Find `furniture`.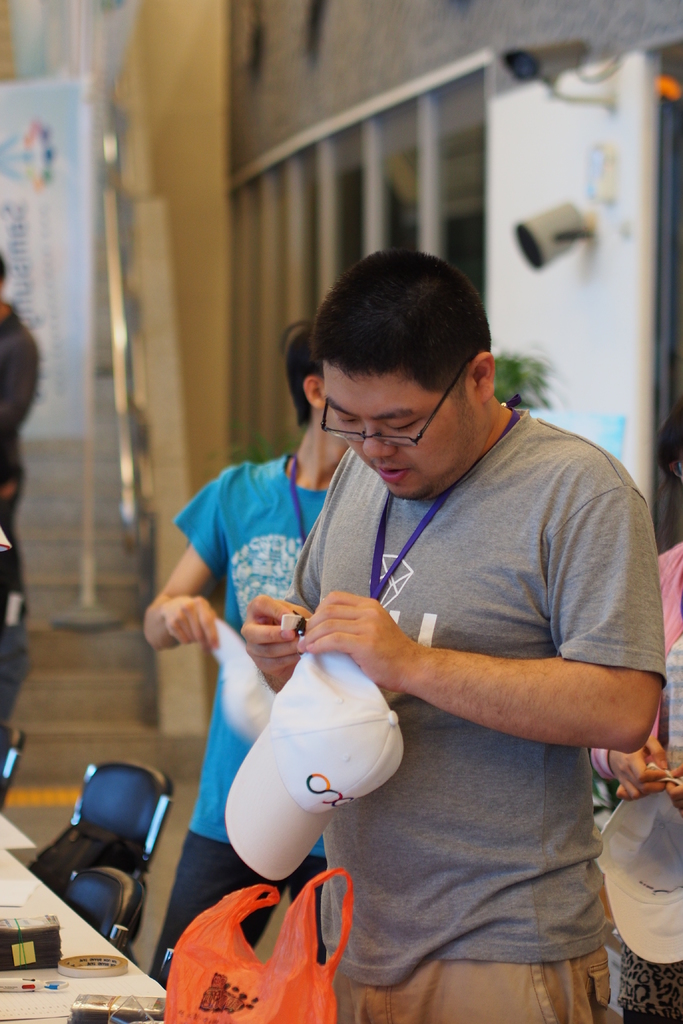
bbox=[56, 860, 147, 954].
